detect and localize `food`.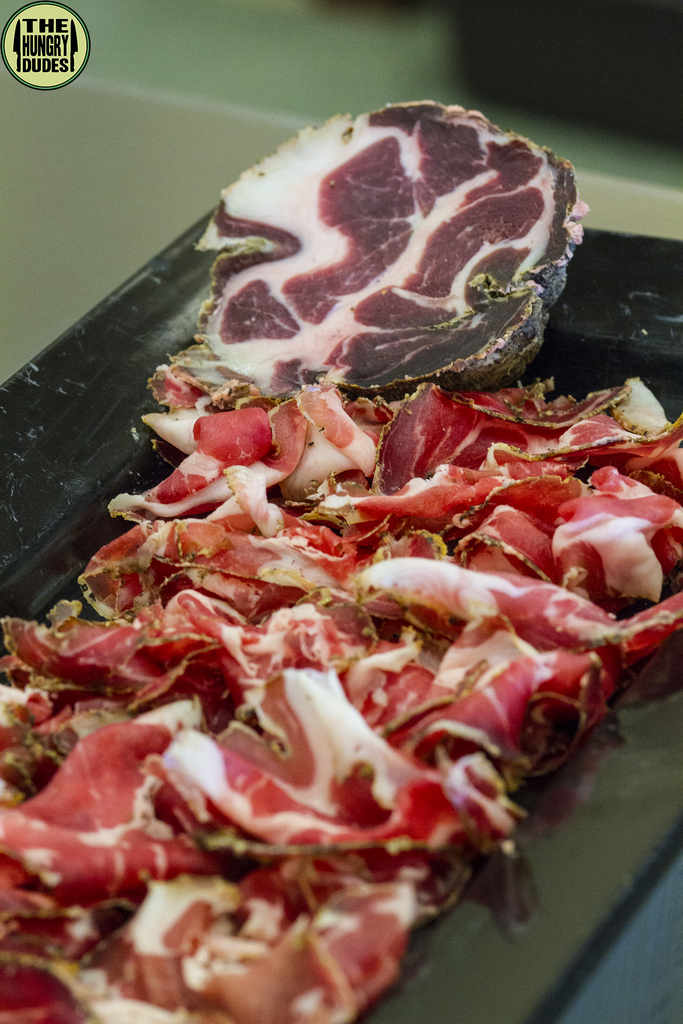
Localized at [171, 102, 577, 432].
